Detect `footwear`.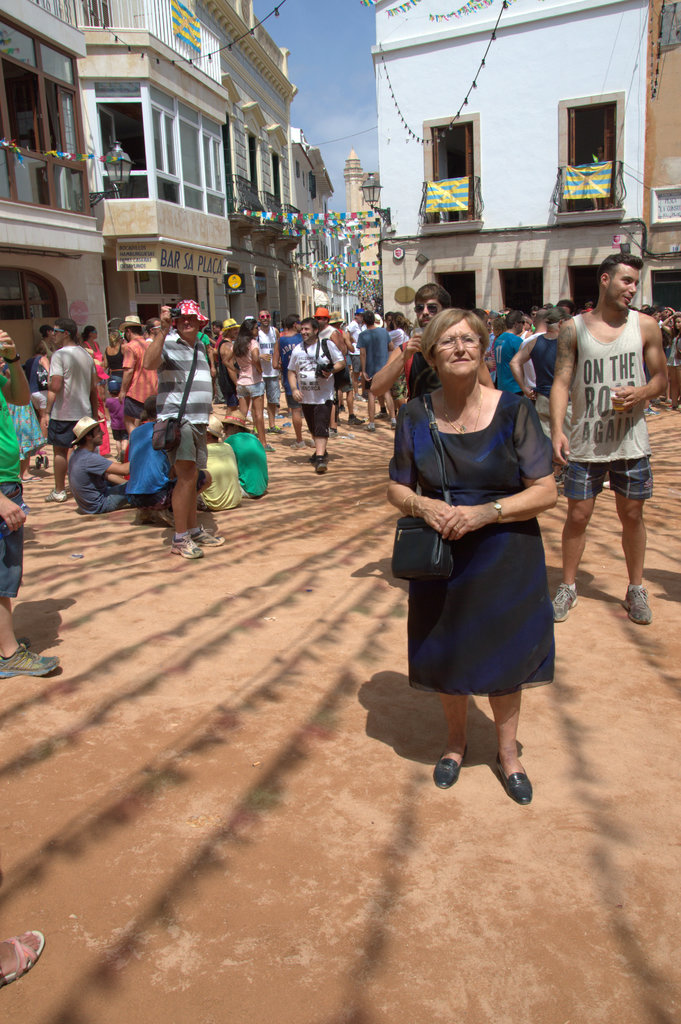
Detected at 359/421/377/431.
